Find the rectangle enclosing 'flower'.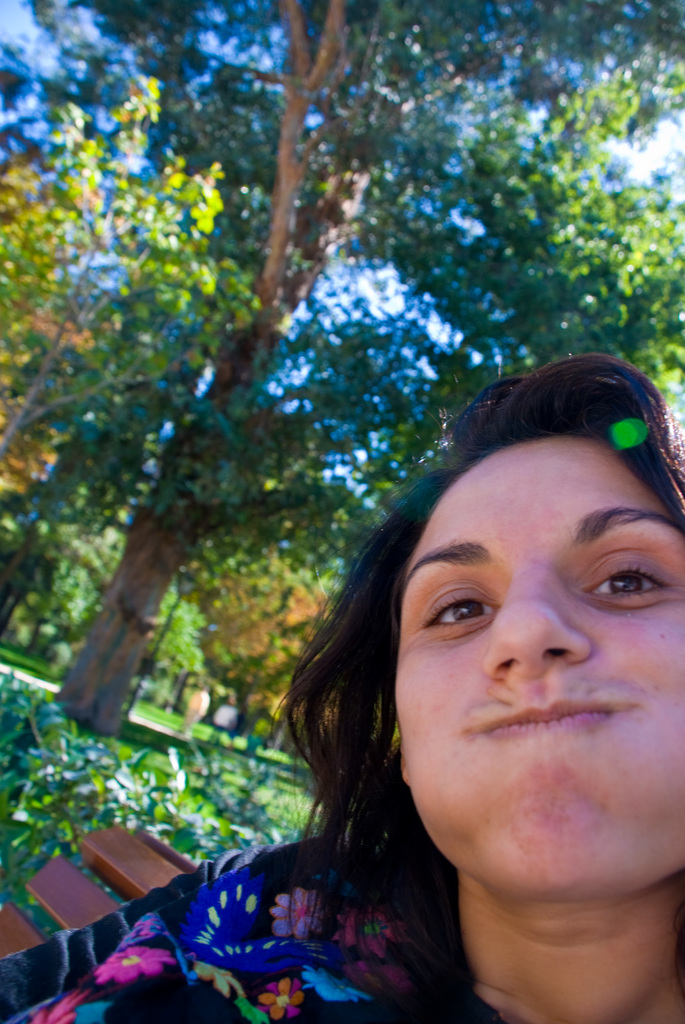
x1=329 y1=900 x2=423 y2=960.
